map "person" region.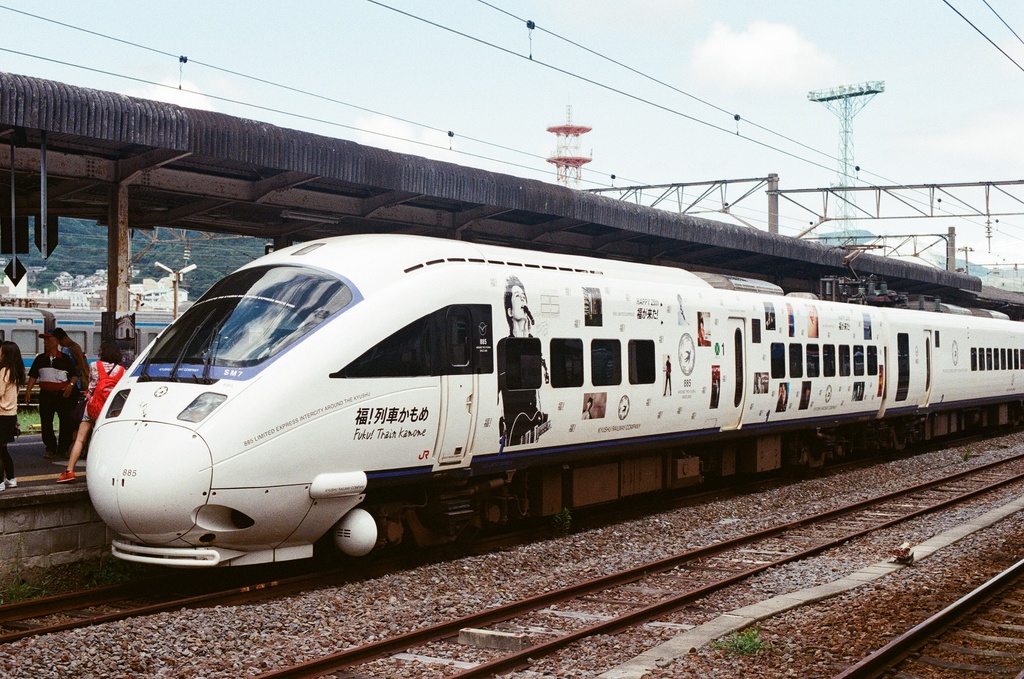
Mapped to select_region(661, 354, 681, 394).
